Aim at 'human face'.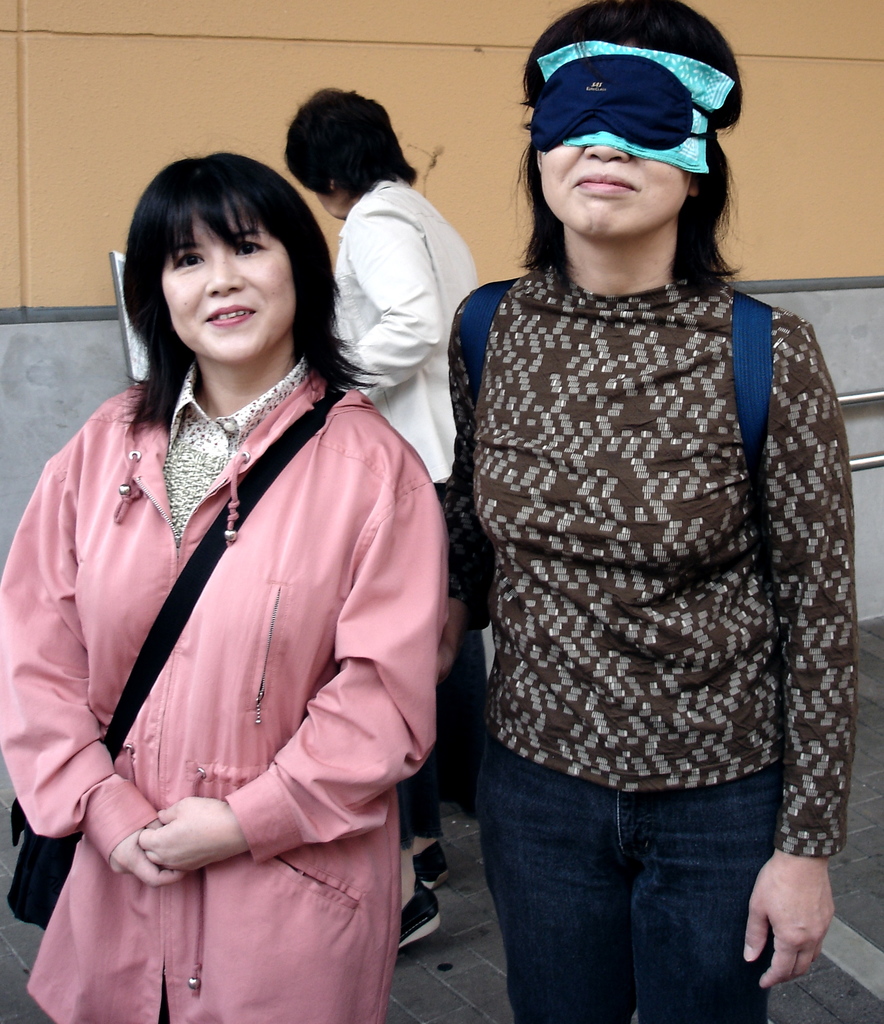
Aimed at Rect(539, 142, 690, 237).
